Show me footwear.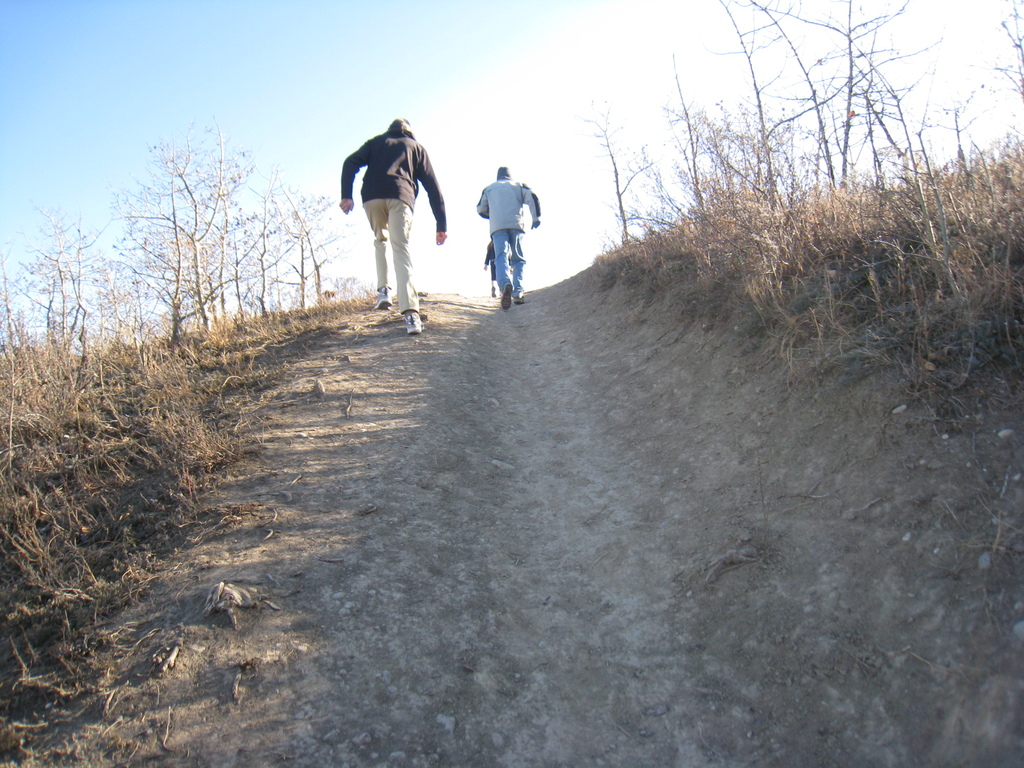
footwear is here: bbox=(514, 288, 526, 307).
